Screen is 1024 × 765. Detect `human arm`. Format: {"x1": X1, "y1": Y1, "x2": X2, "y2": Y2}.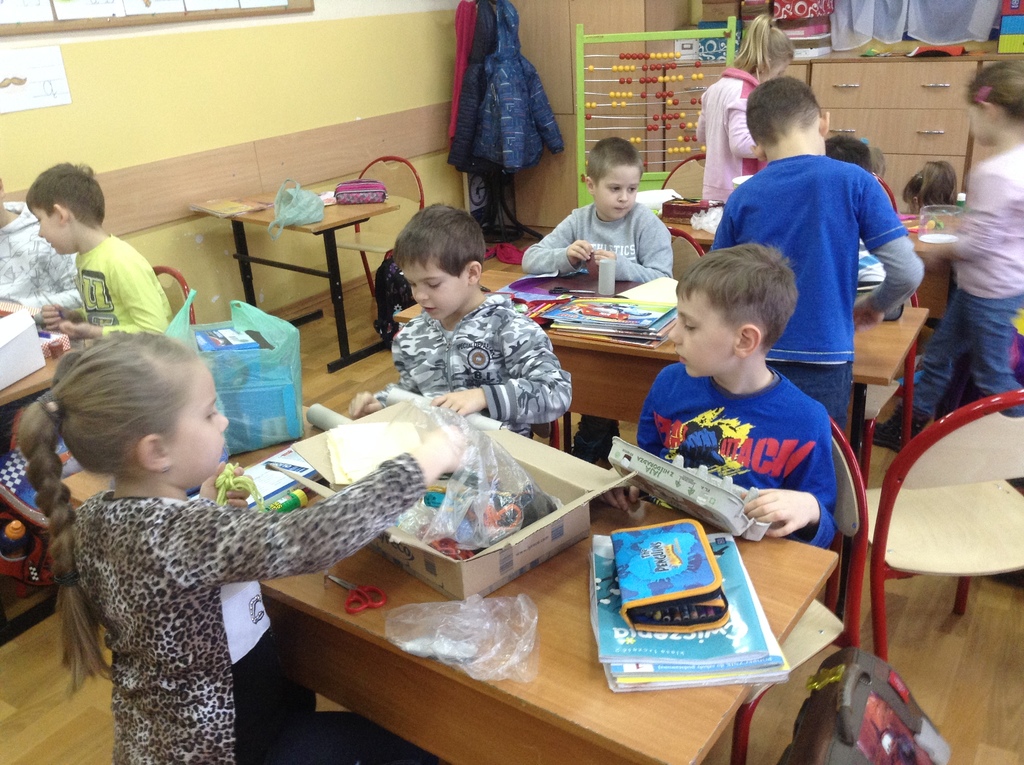
{"x1": 723, "y1": 95, "x2": 760, "y2": 163}.
